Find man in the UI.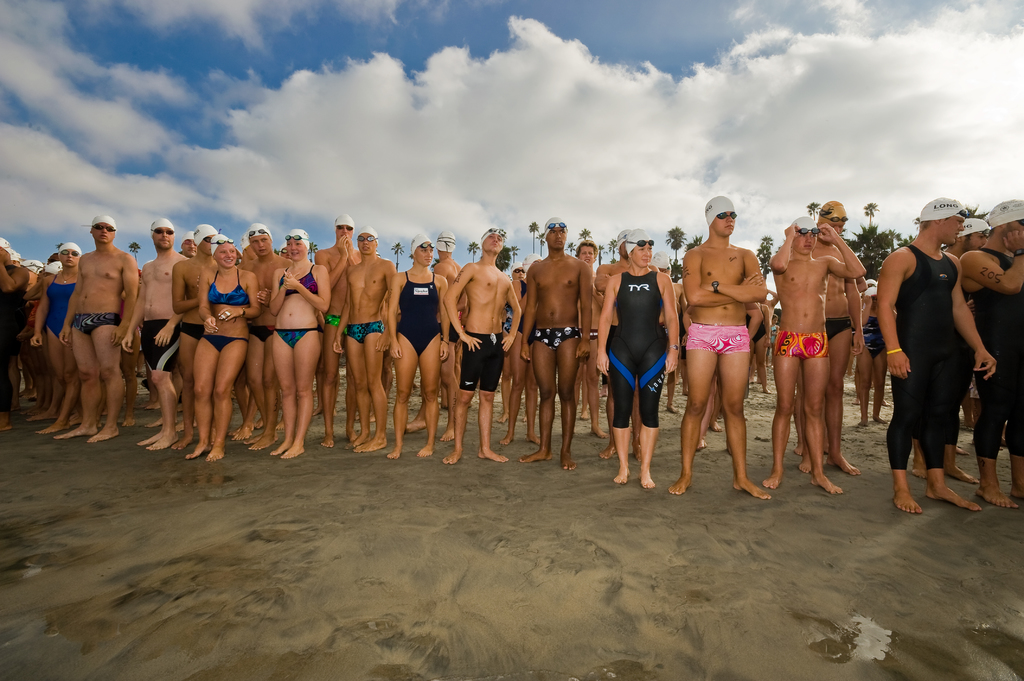
UI element at [959, 199, 1023, 510].
